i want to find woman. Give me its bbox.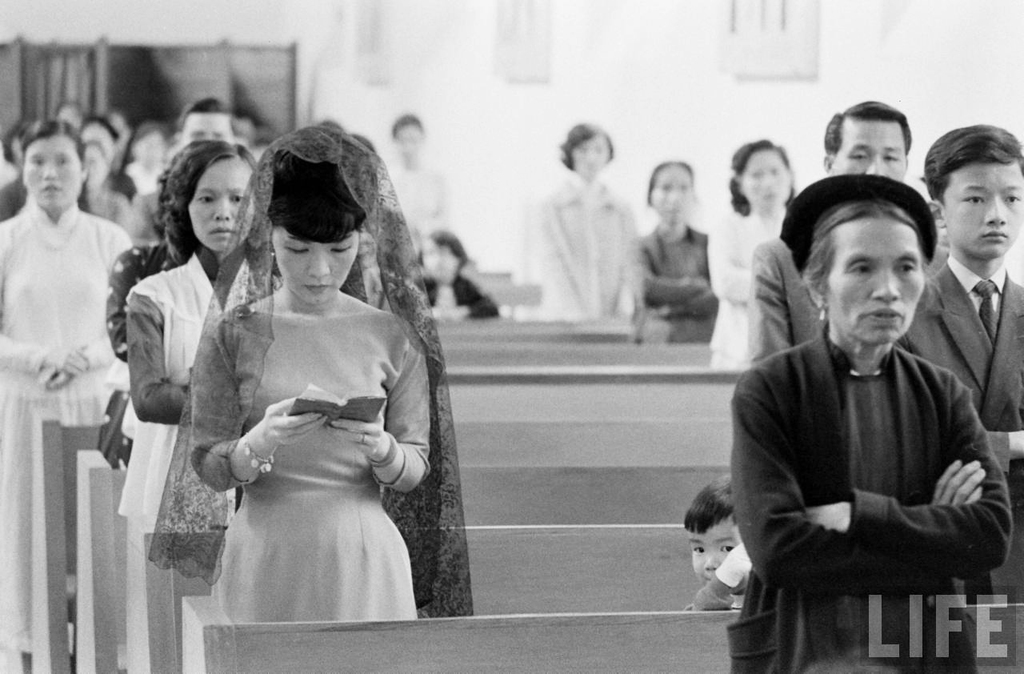
Rect(119, 137, 294, 529).
